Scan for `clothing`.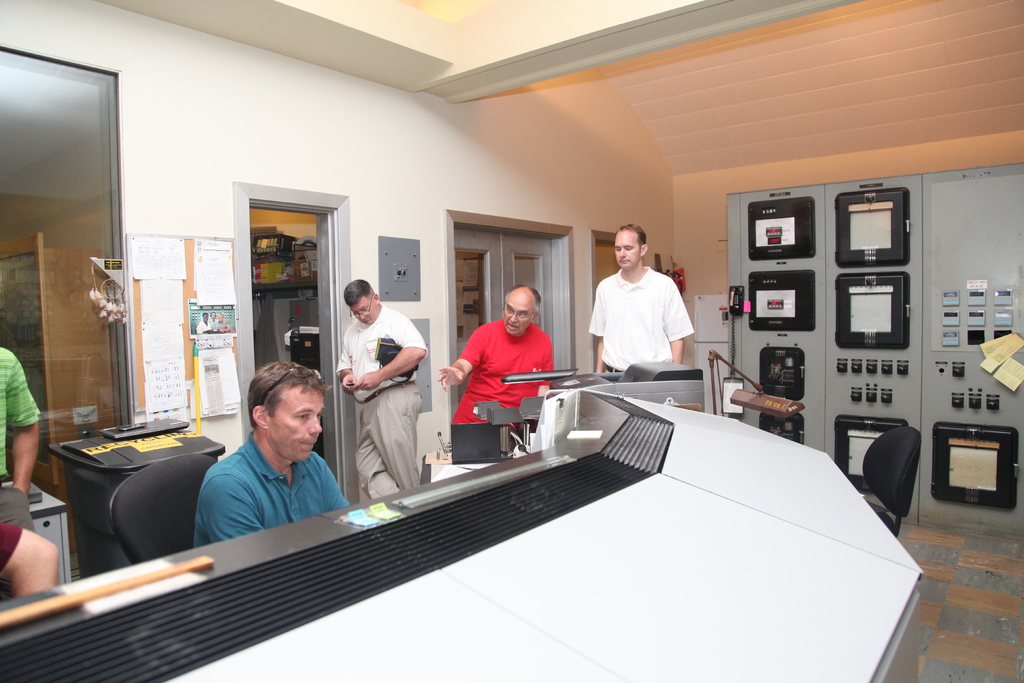
Scan result: bbox=[189, 428, 348, 548].
